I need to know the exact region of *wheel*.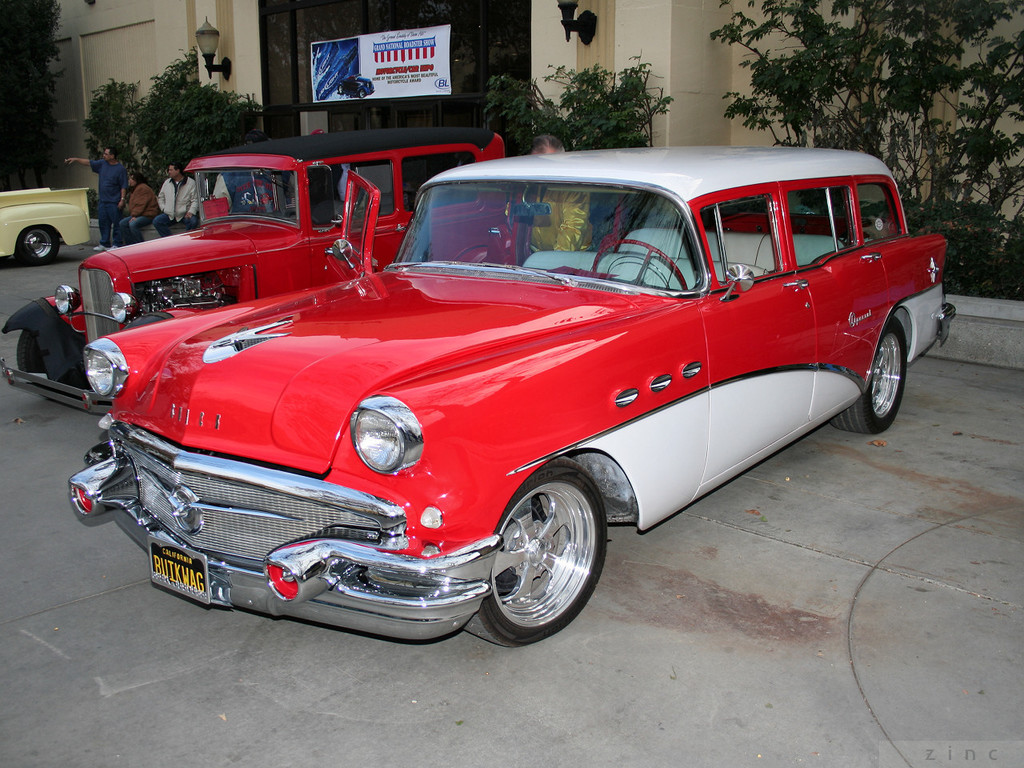
Region: [589, 236, 691, 292].
